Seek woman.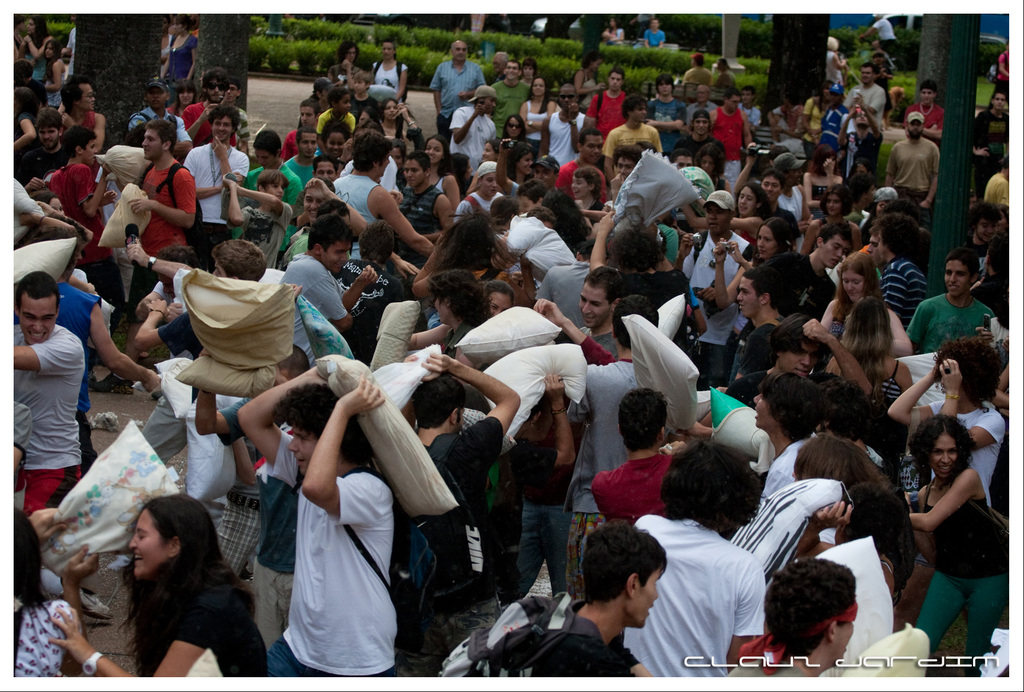
{"left": 459, "top": 163, "right": 513, "bottom": 215}.
